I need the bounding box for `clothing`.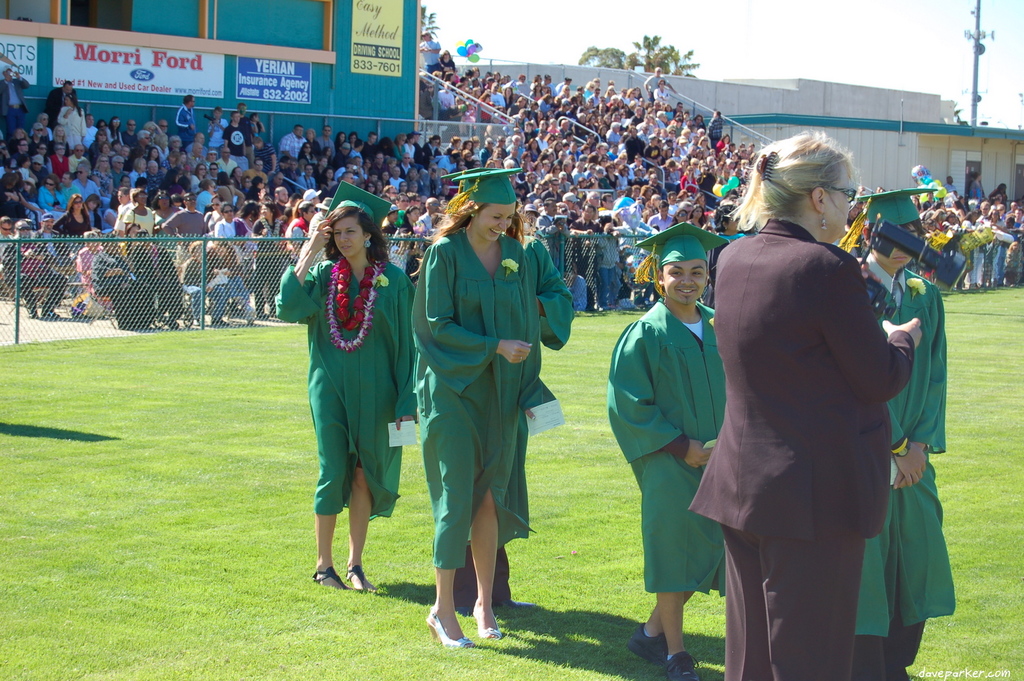
Here it is: [x1=607, y1=301, x2=734, y2=604].
